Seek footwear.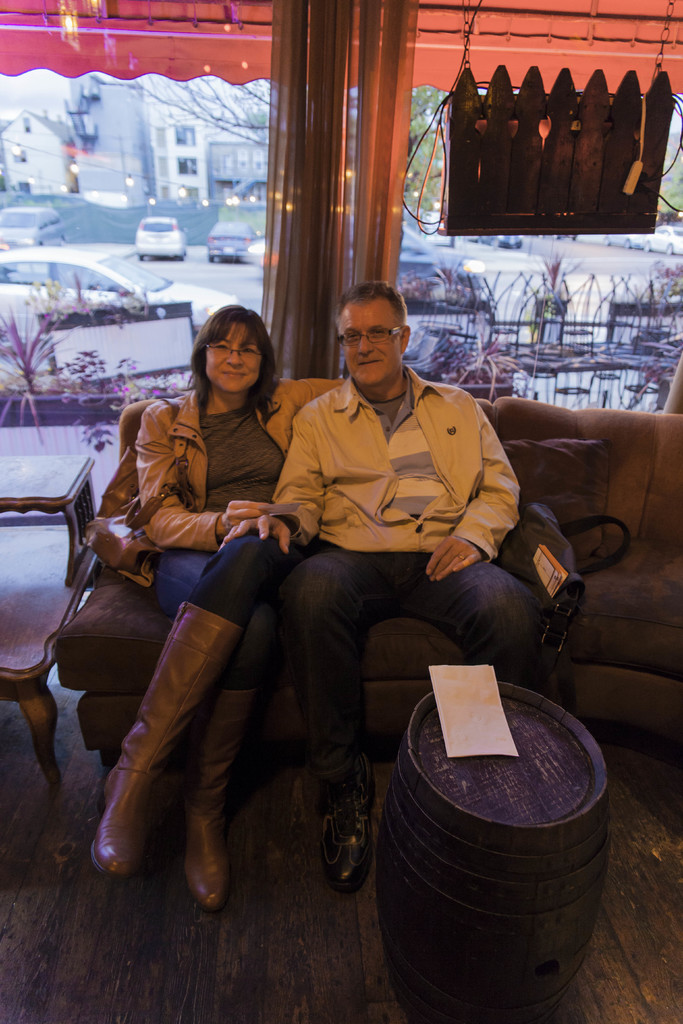
bbox=(531, 687, 569, 722).
